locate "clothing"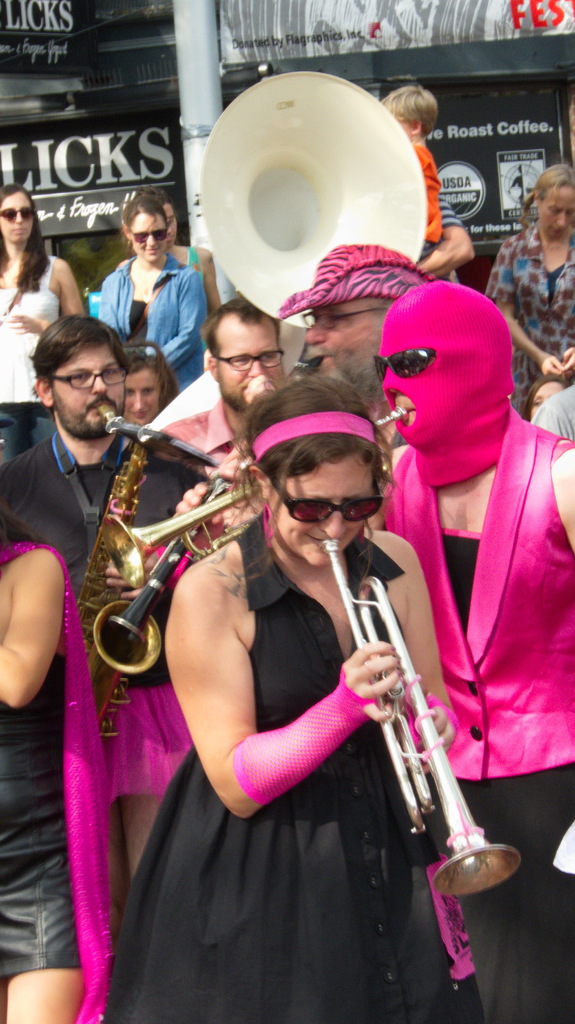
Rect(382, 143, 441, 243)
